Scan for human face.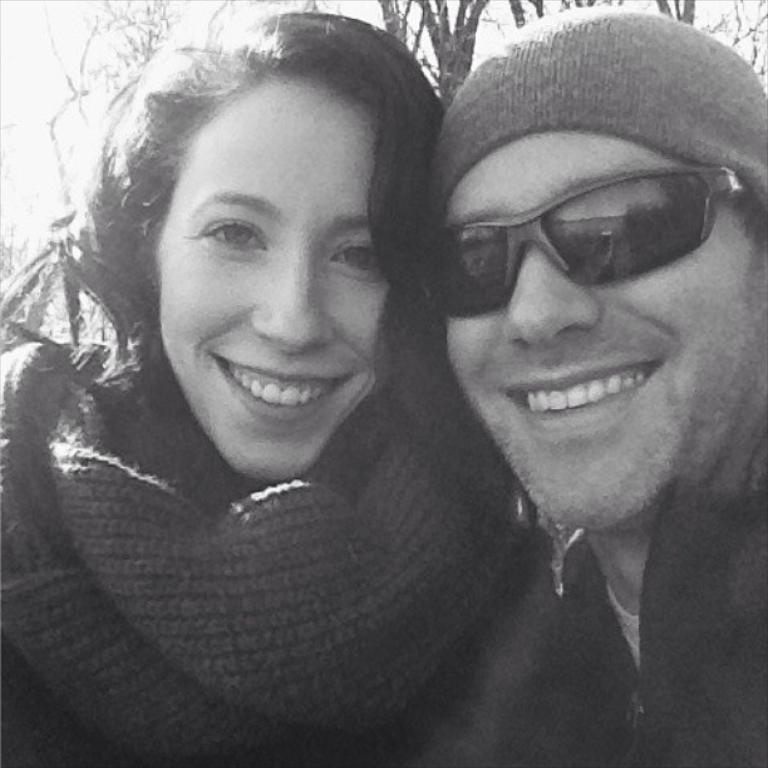
Scan result: <box>157,82,392,488</box>.
